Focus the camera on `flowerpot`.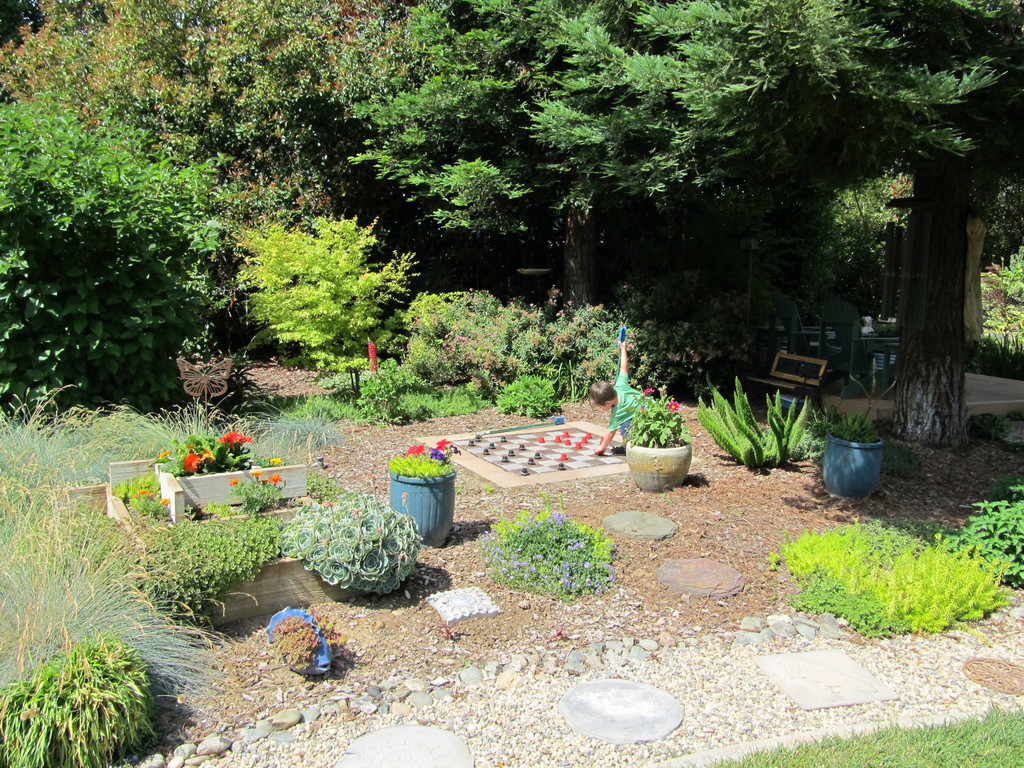
Focus region: bbox=[830, 428, 883, 501].
